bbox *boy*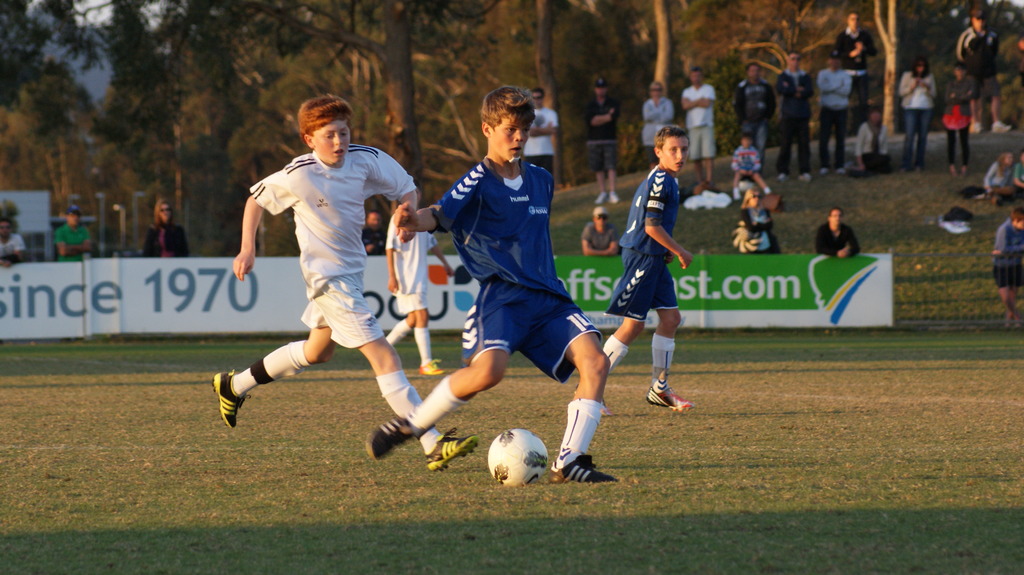
locate(371, 84, 628, 487)
